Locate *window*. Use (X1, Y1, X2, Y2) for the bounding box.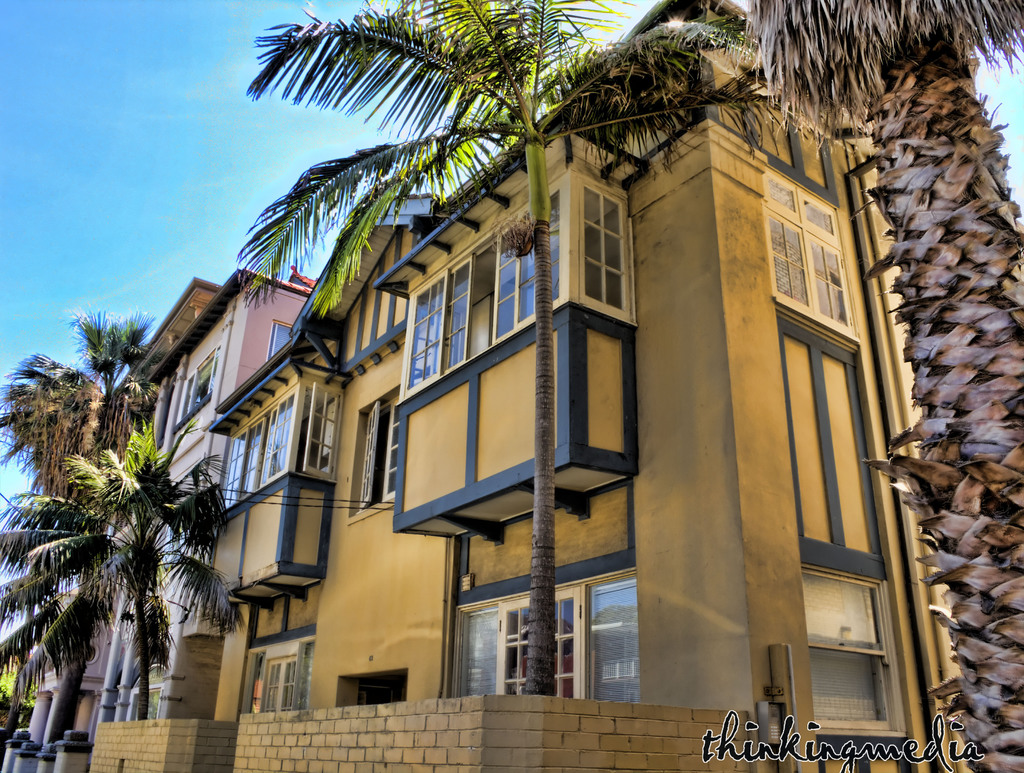
(791, 566, 913, 737).
